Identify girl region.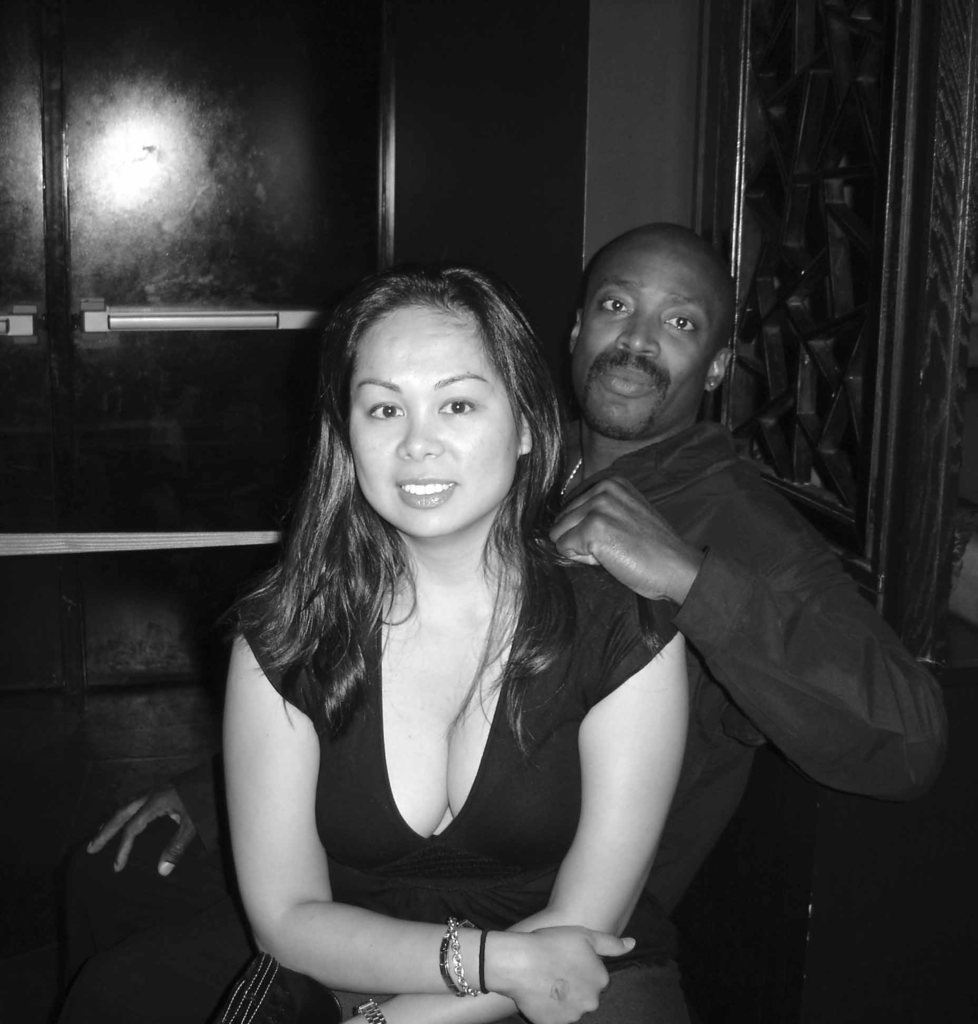
Region: {"left": 215, "top": 264, "right": 694, "bottom": 1023}.
